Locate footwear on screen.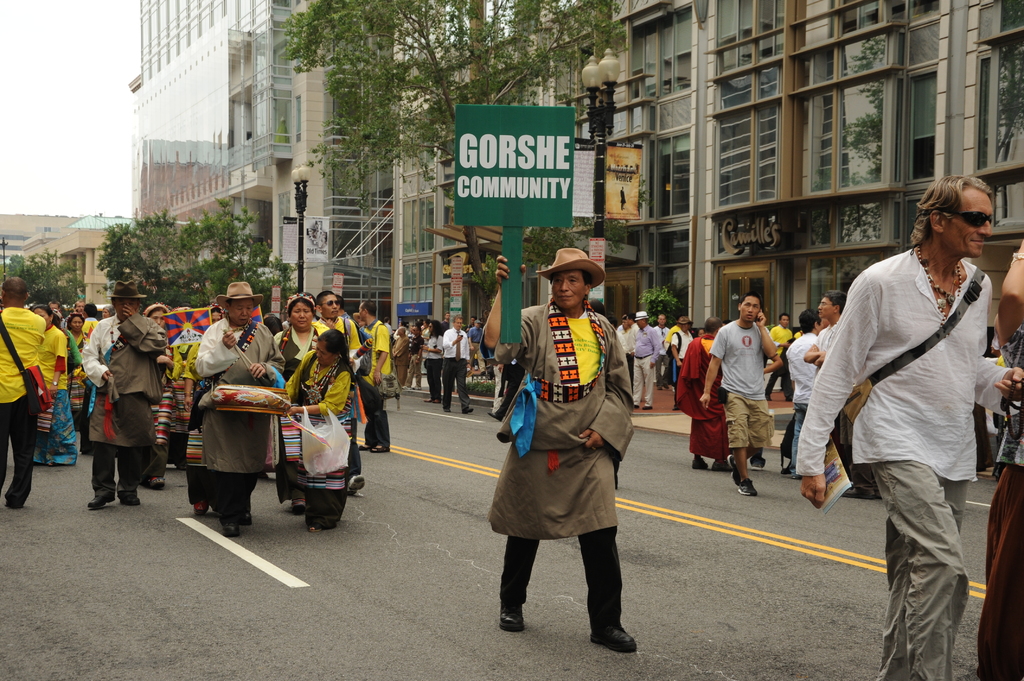
On screen at region(461, 406, 476, 416).
